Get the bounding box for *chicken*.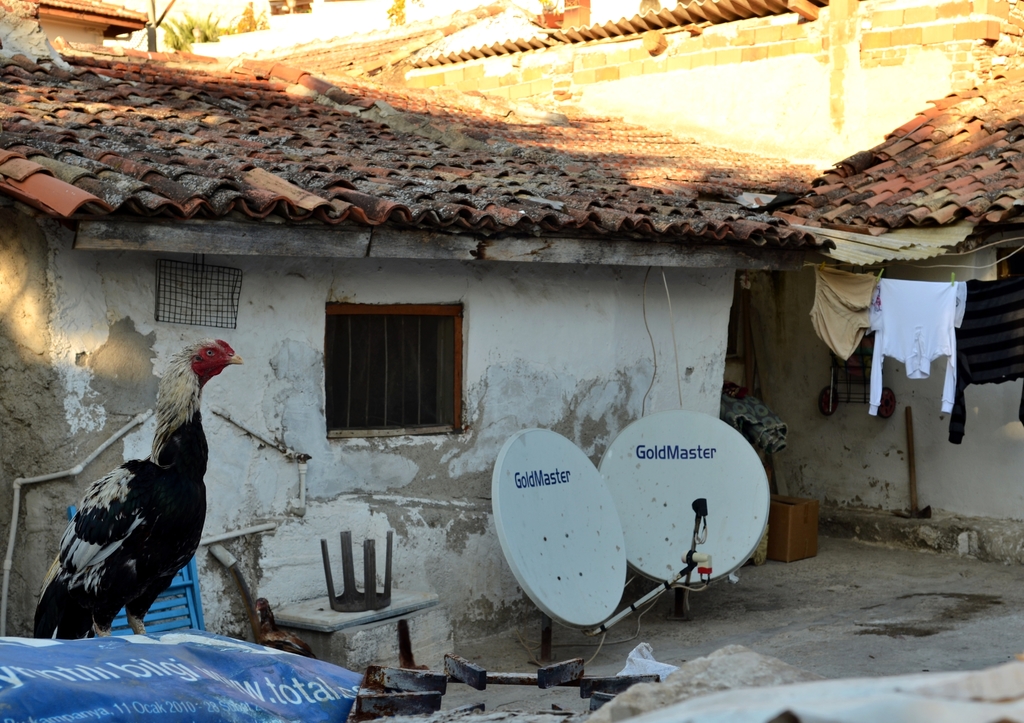
l=49, t=347, r=234, b=649.
